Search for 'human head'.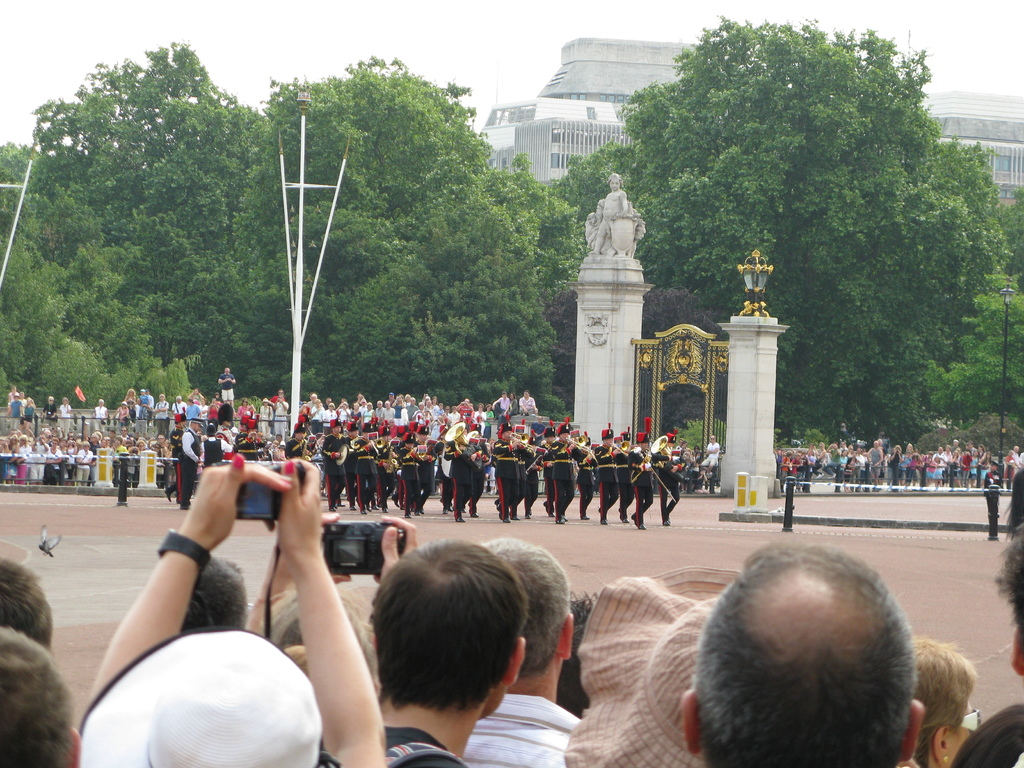
Found at [left=479, top=537, right=576, bottom=684].
